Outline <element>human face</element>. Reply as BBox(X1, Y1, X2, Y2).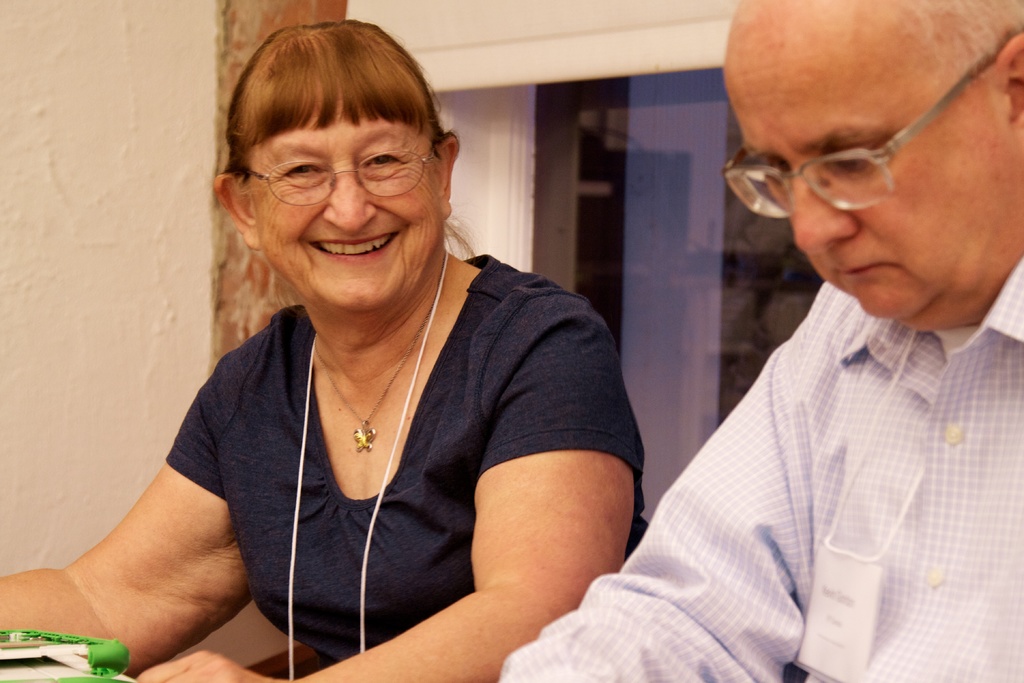
BBox(248, 102, 445, 317).
